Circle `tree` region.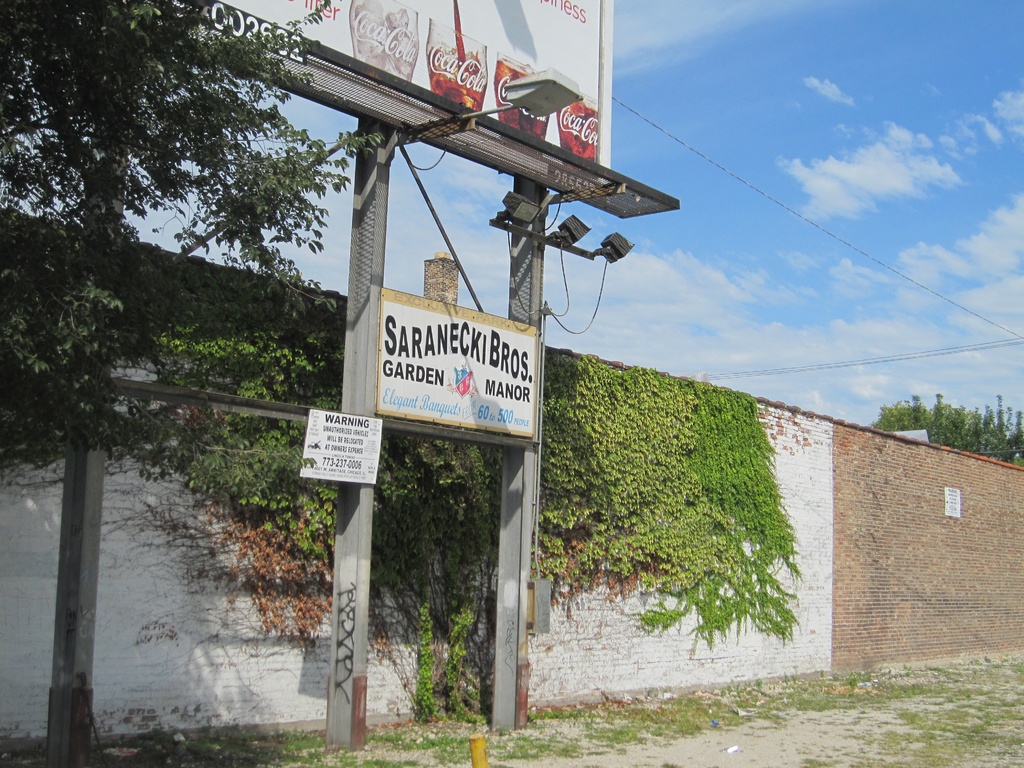
Region: bbox=[0, 0, 385, 474].
